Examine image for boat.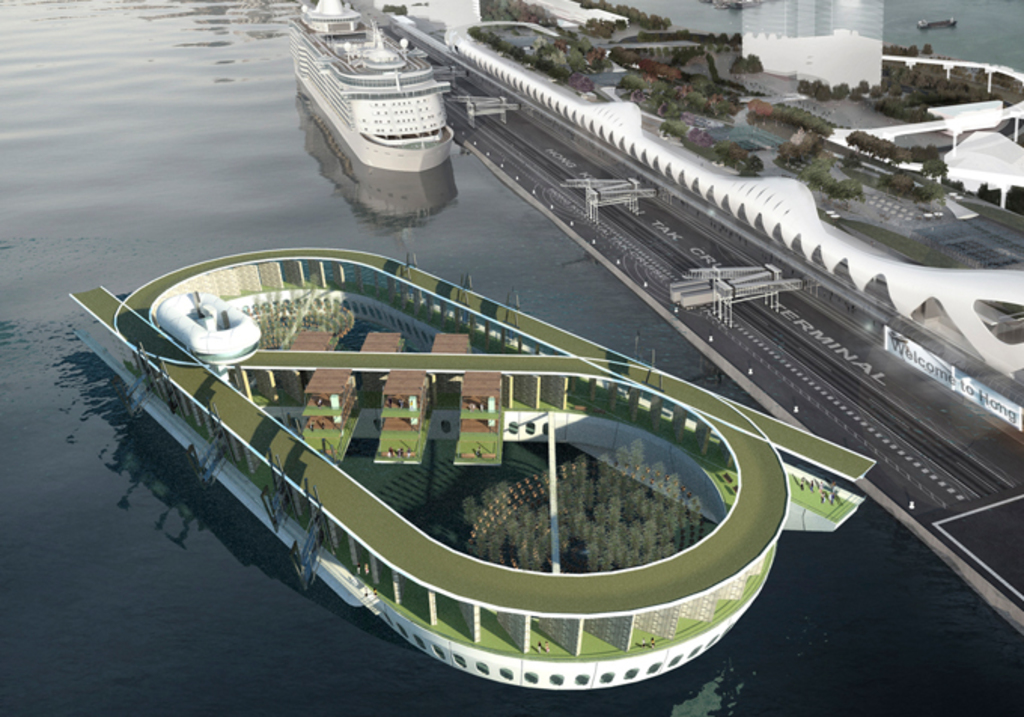
Examination result: 294 0 459 176.
